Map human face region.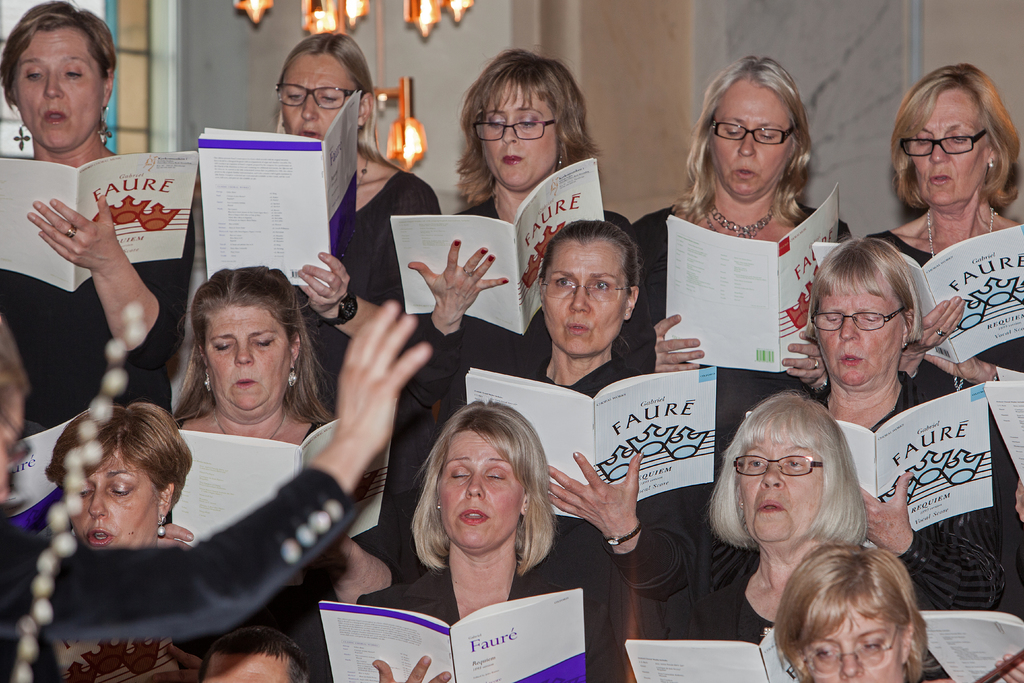
Mapped to 3:7:114:144.
